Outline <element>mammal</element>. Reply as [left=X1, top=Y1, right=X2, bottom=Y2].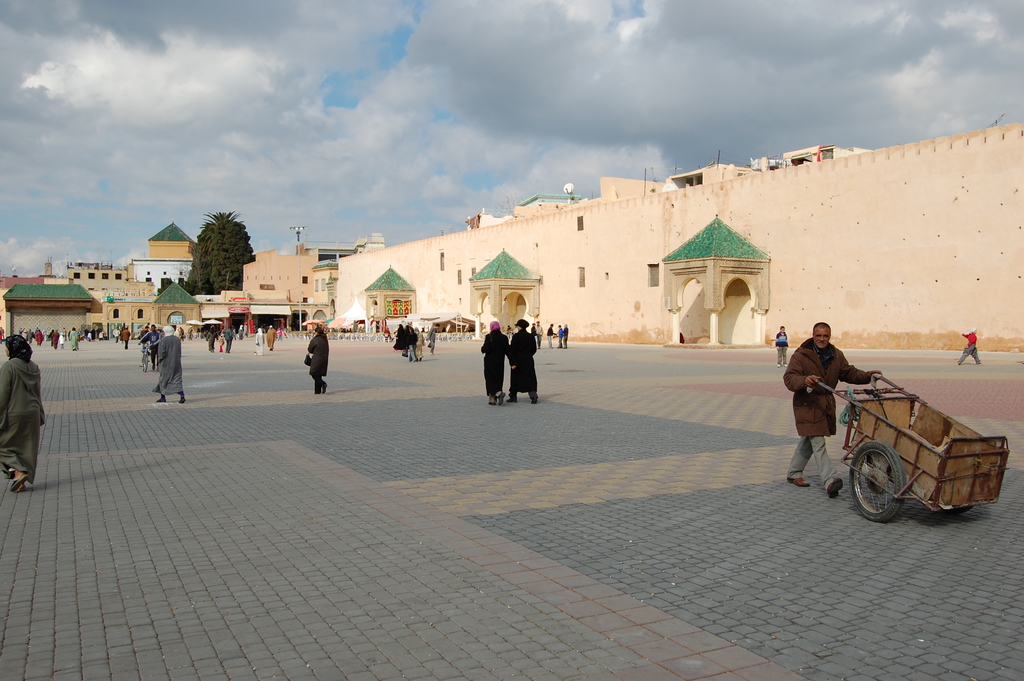
[left=255, top=328, right=266, bottom=356].
